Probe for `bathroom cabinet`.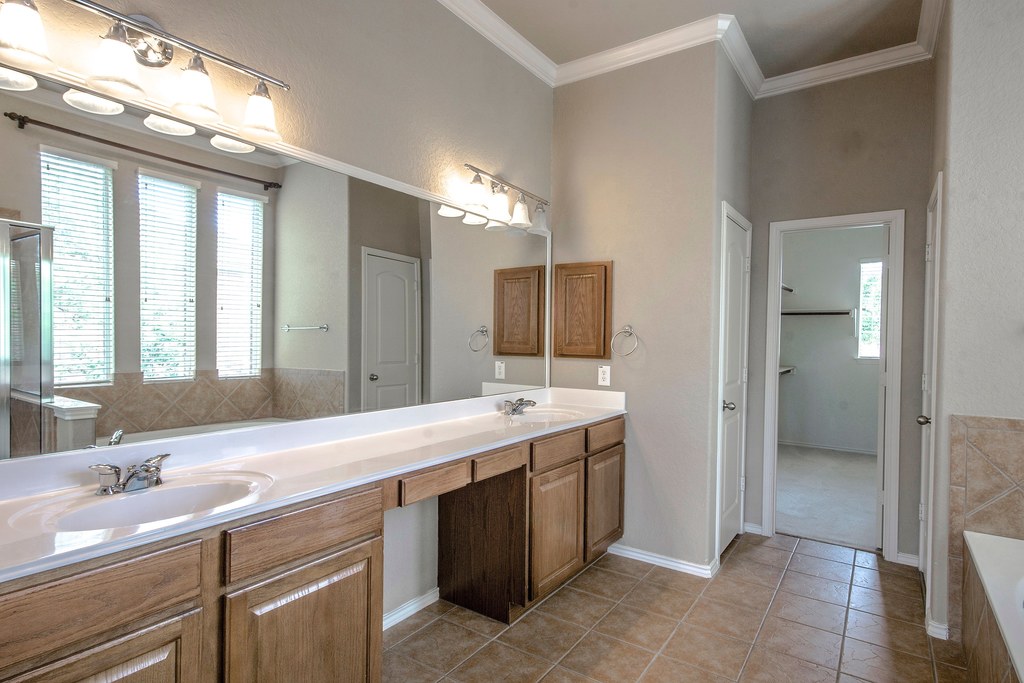
Probe result: <box>0,388,634,682</box>.
